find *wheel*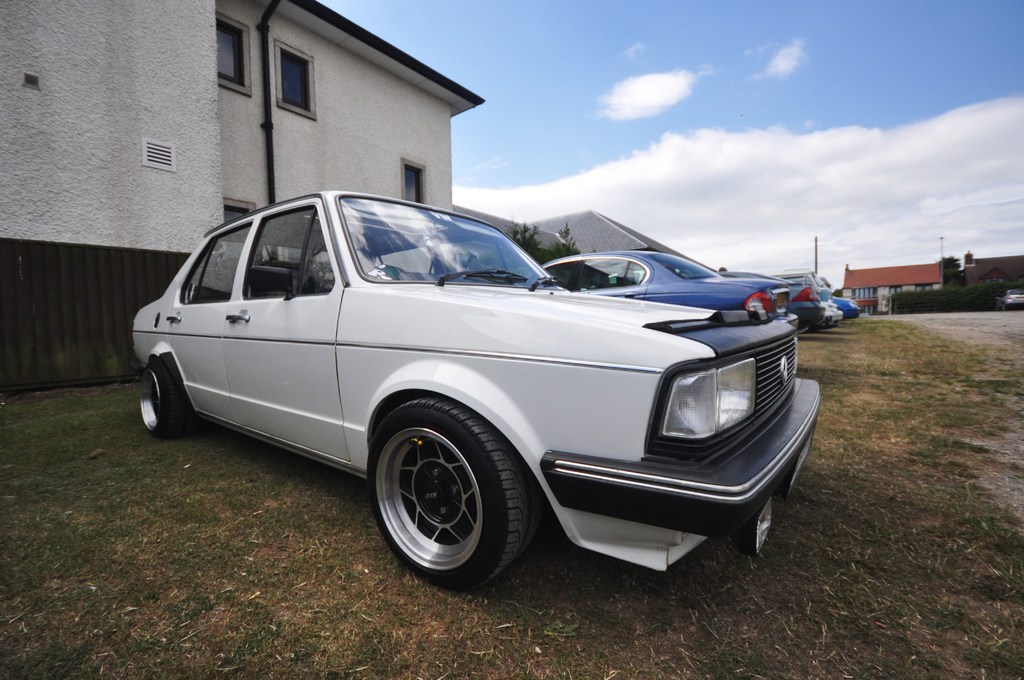
(x1=141, y1=353, x2=201, y2=432)
